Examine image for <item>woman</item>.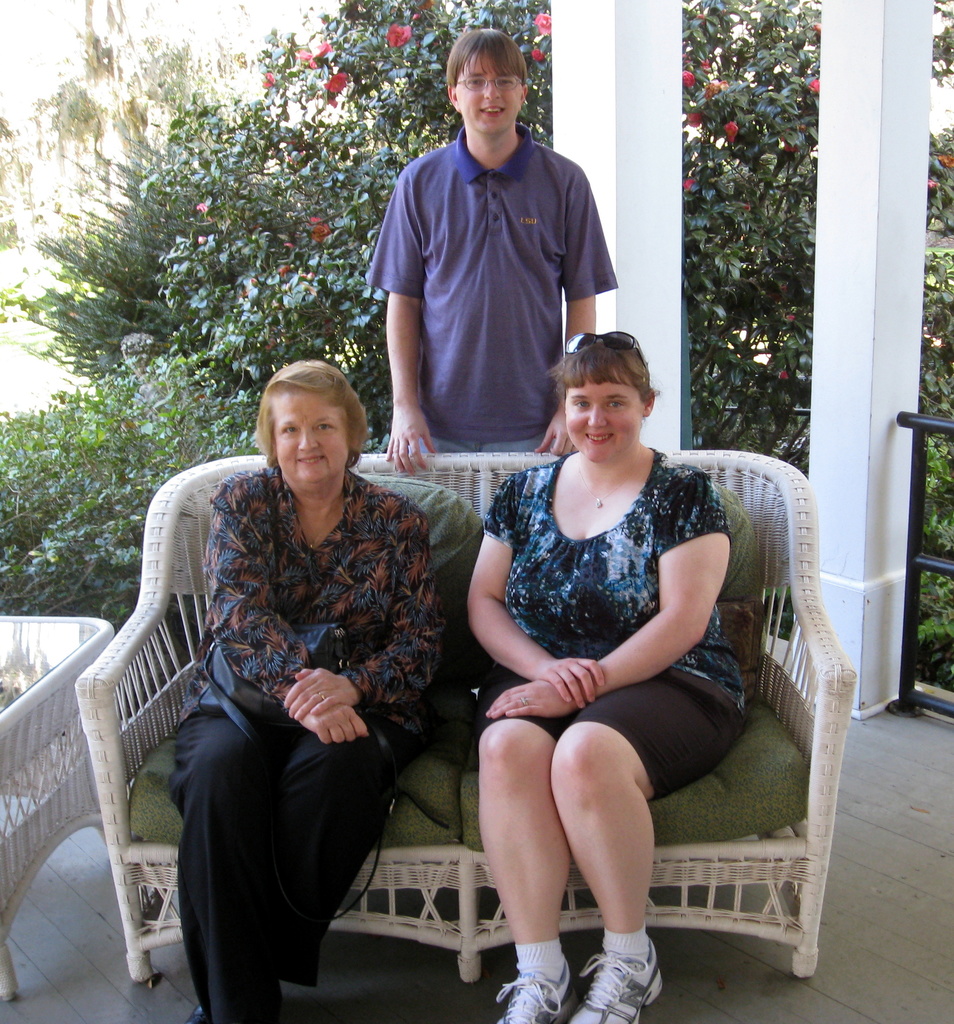
Examination result: pyautogui.locateOnScreen(444, 292, 786, 1016).
